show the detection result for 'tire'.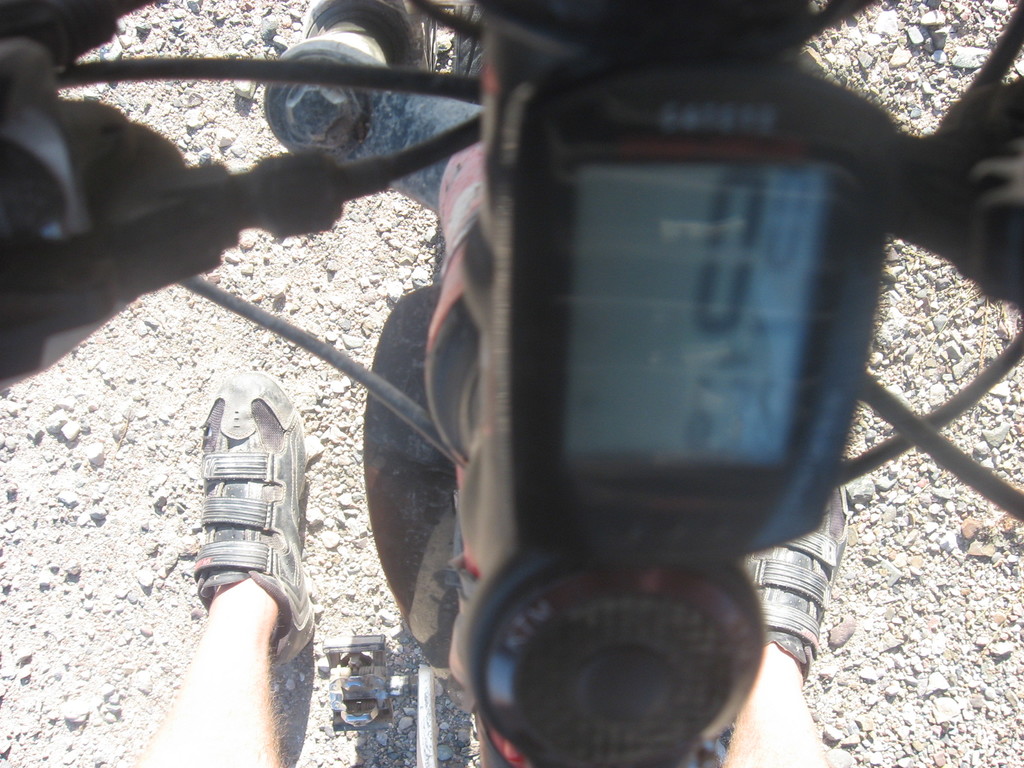
<region>300, 0, 431, 72</region>.
